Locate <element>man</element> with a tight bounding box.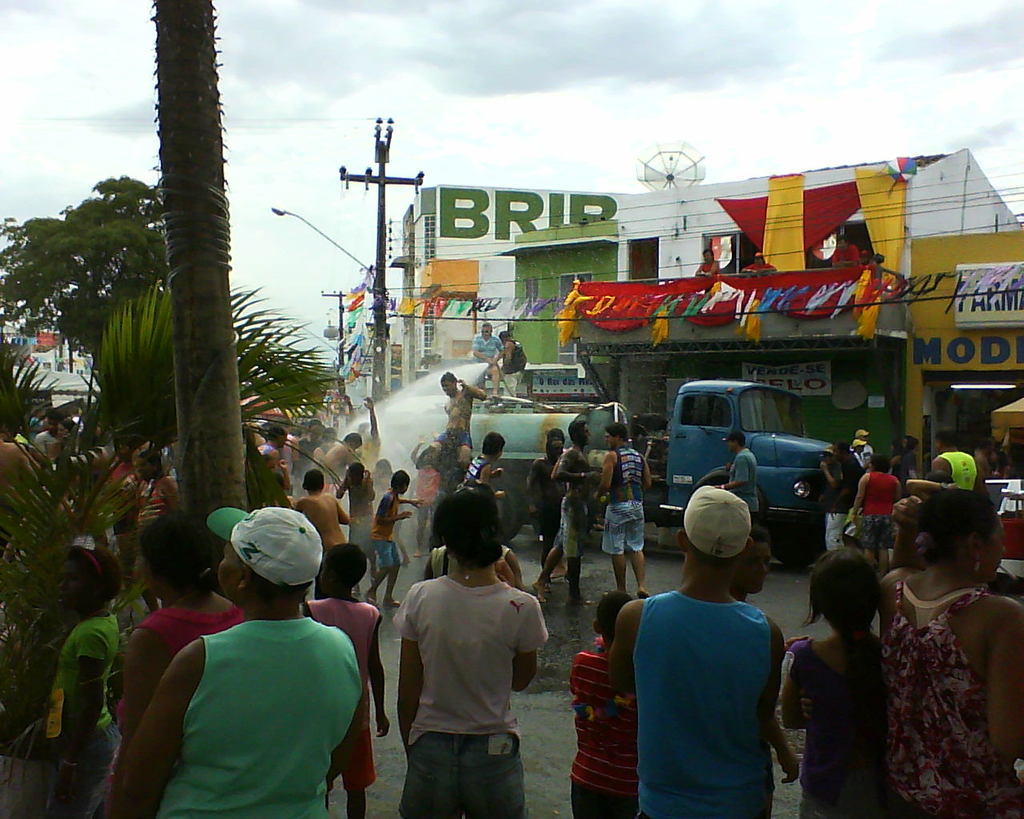
left=930, top=426, right=993, bottom=499.
